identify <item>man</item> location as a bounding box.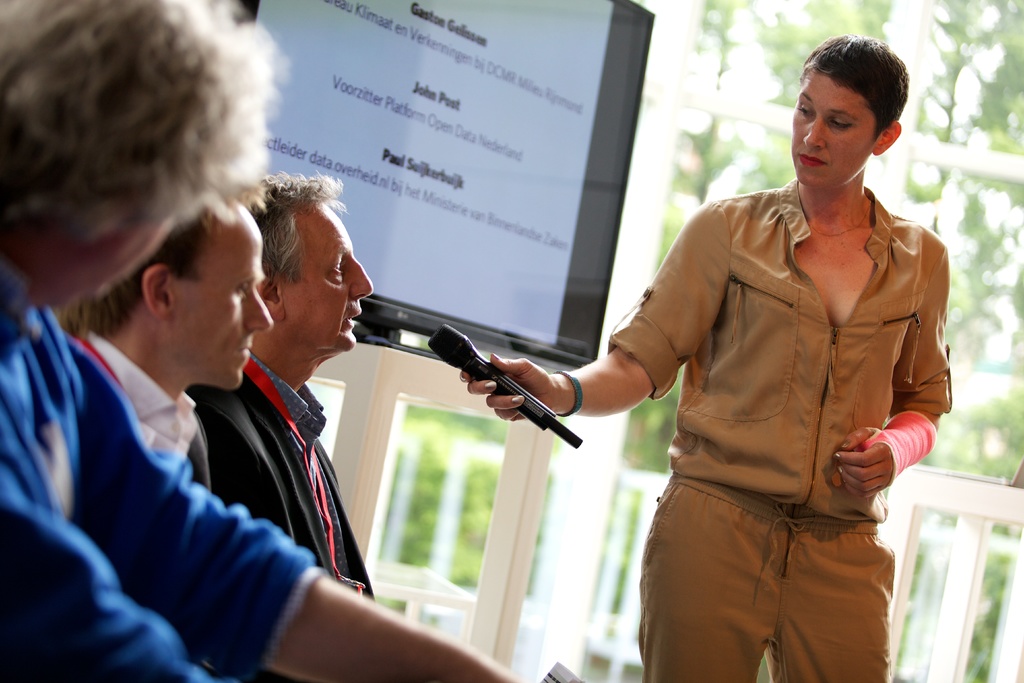
188 168 375 682.
